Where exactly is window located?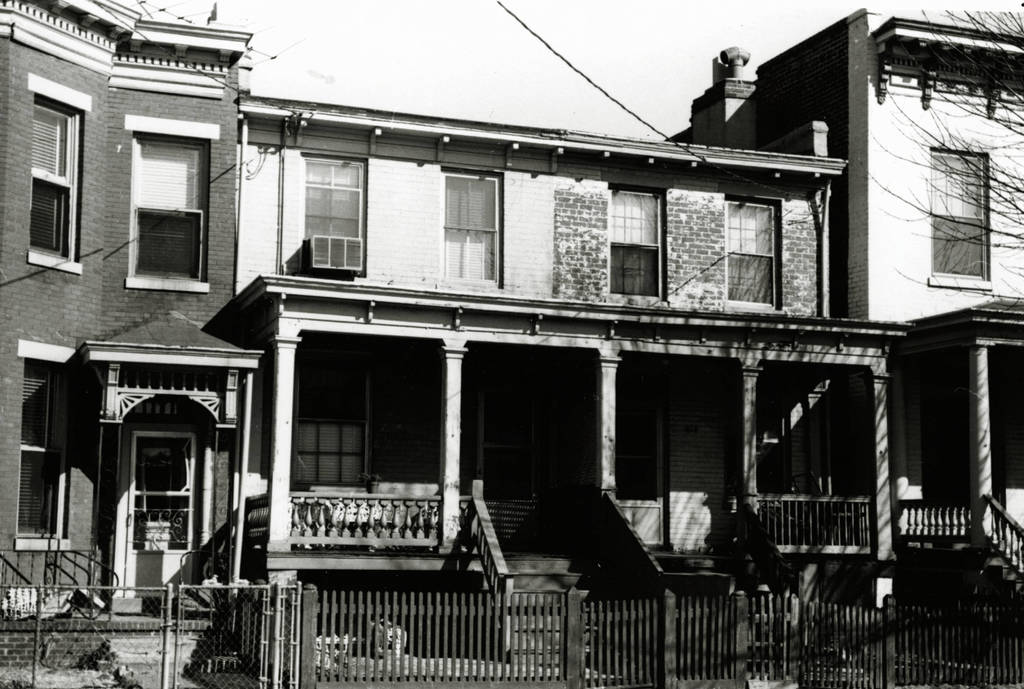
Its bounding box is bbox(300, 183, 330, 216).
